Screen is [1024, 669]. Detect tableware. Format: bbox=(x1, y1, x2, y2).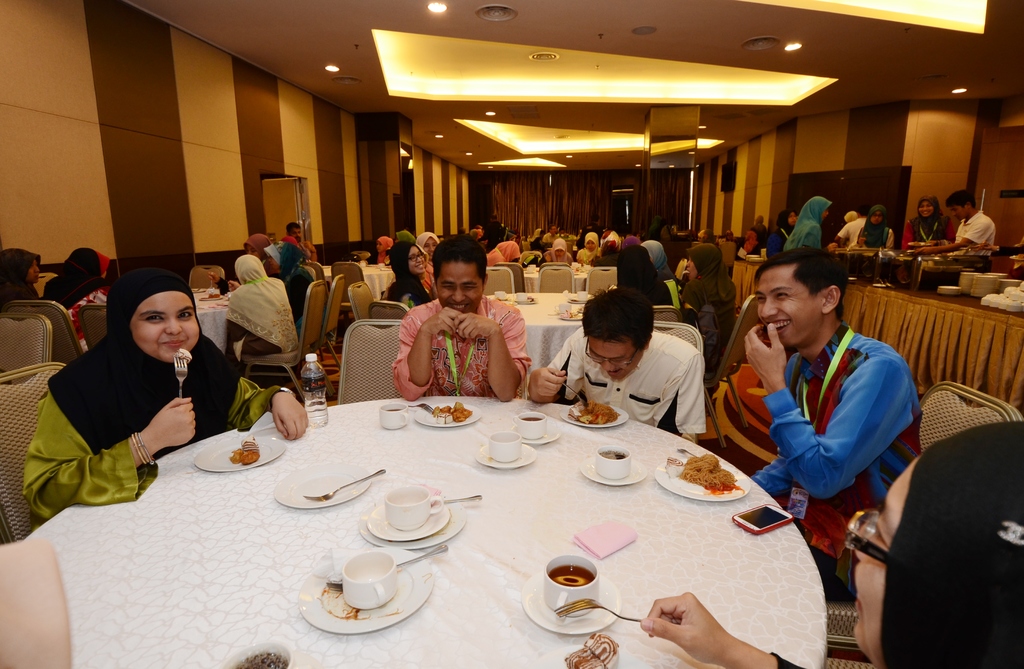
bbox=(591, 442, 630, 477).
